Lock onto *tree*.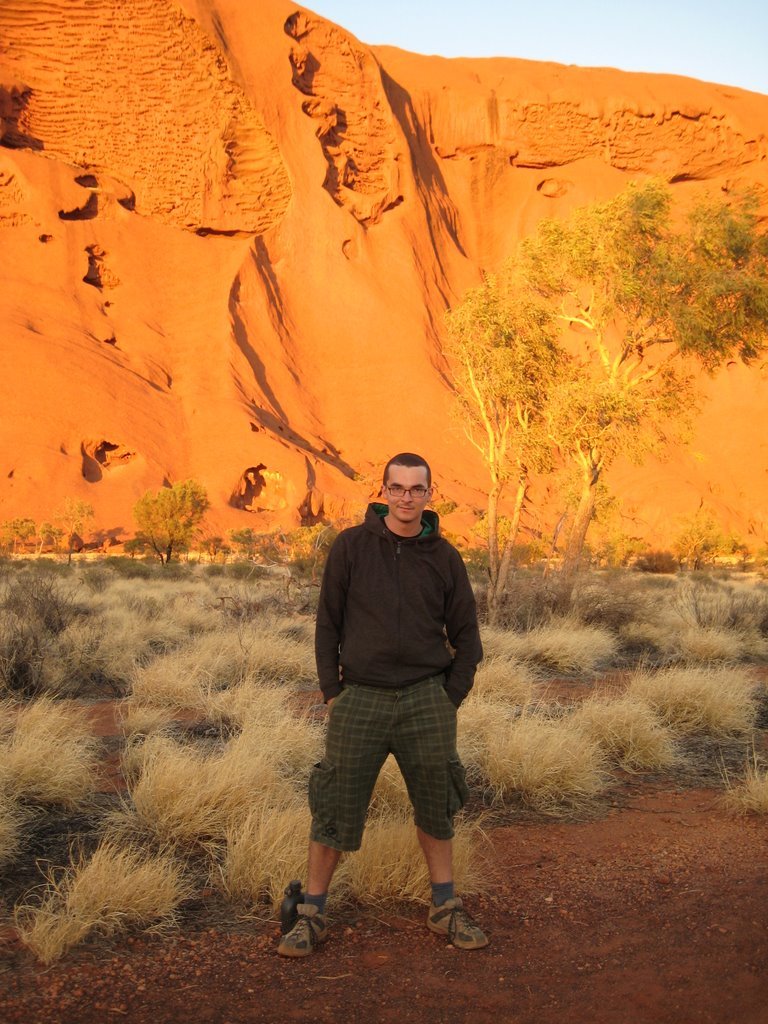
Locked: 427/173/767/608.
